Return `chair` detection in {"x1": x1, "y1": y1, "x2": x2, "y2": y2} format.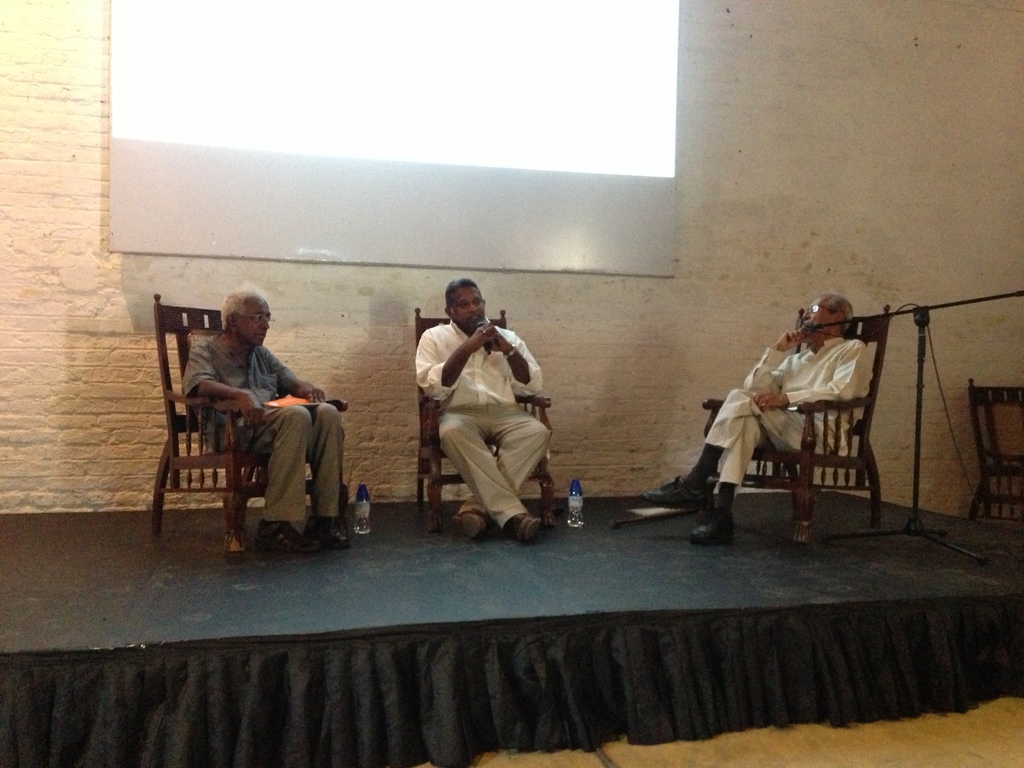
{"x1": 160, "y1": 342, "x2": 352, "y2": 564}.
